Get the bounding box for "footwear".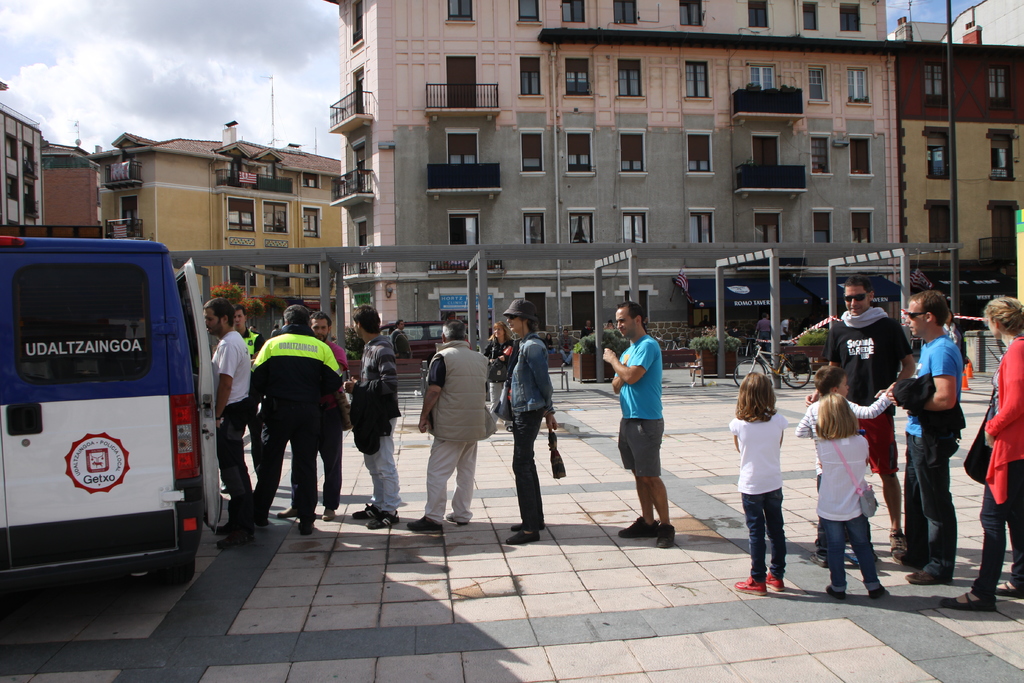
321/503/335/519.
